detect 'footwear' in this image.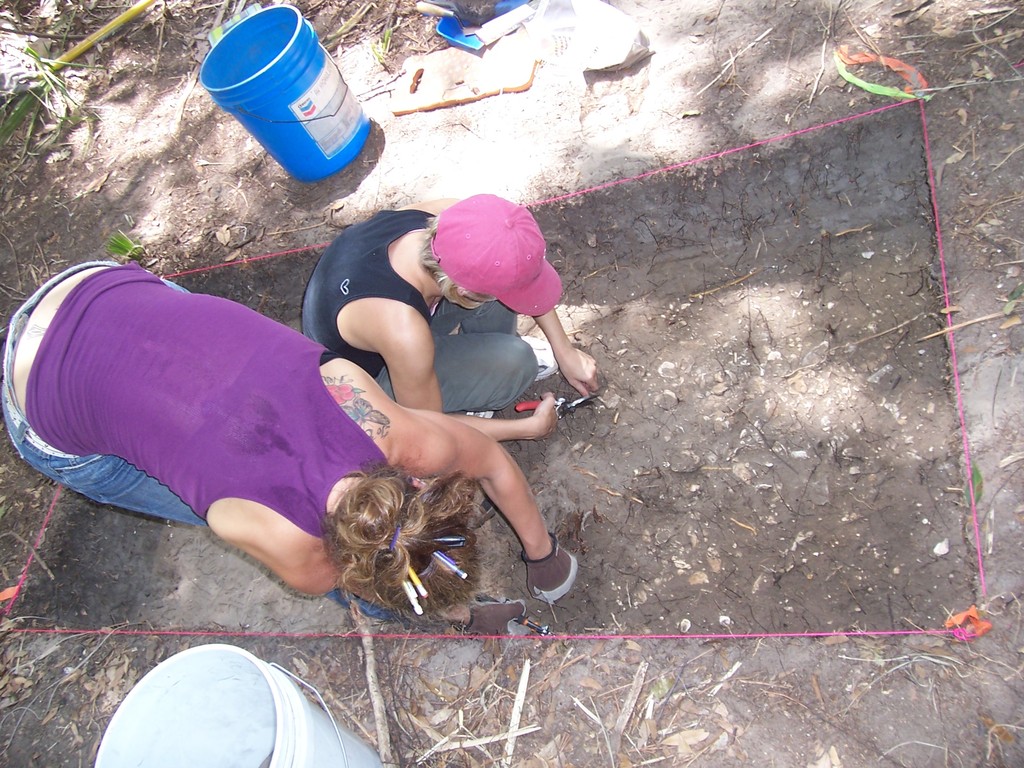
Detection: <box>463,412,493,419</box>.
